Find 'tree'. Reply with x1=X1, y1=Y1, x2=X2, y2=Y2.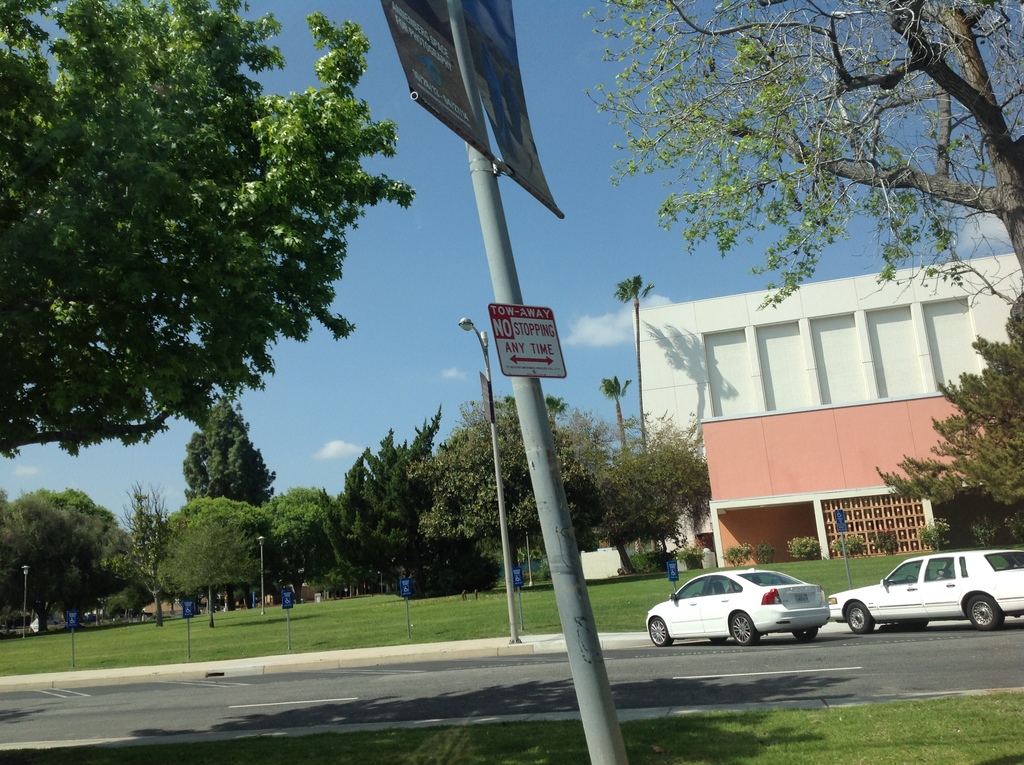
x1=19, y1=19, x2=387, y2=584.
